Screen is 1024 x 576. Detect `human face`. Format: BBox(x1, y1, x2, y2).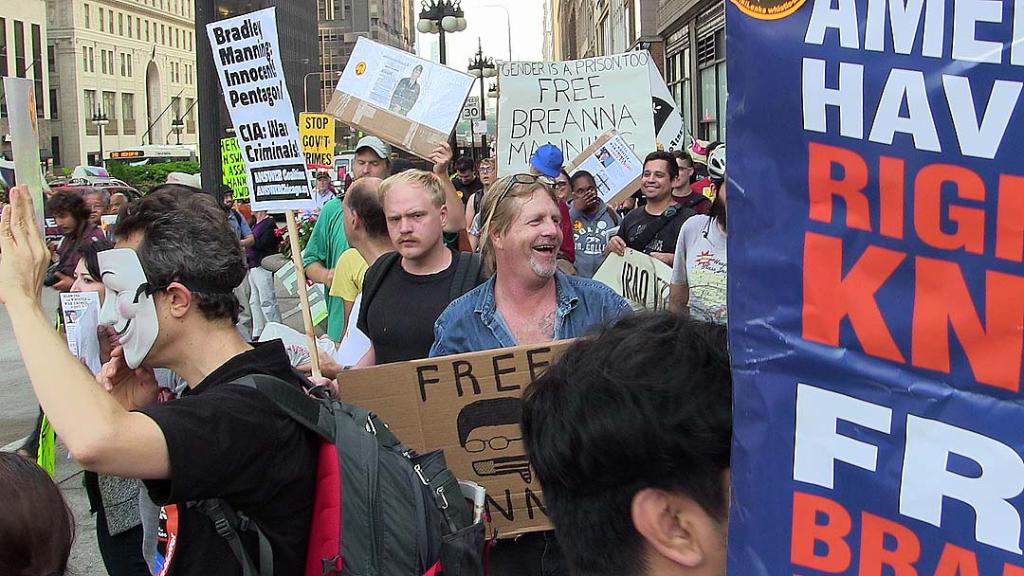
BBox(673, 154, 692, 187).
